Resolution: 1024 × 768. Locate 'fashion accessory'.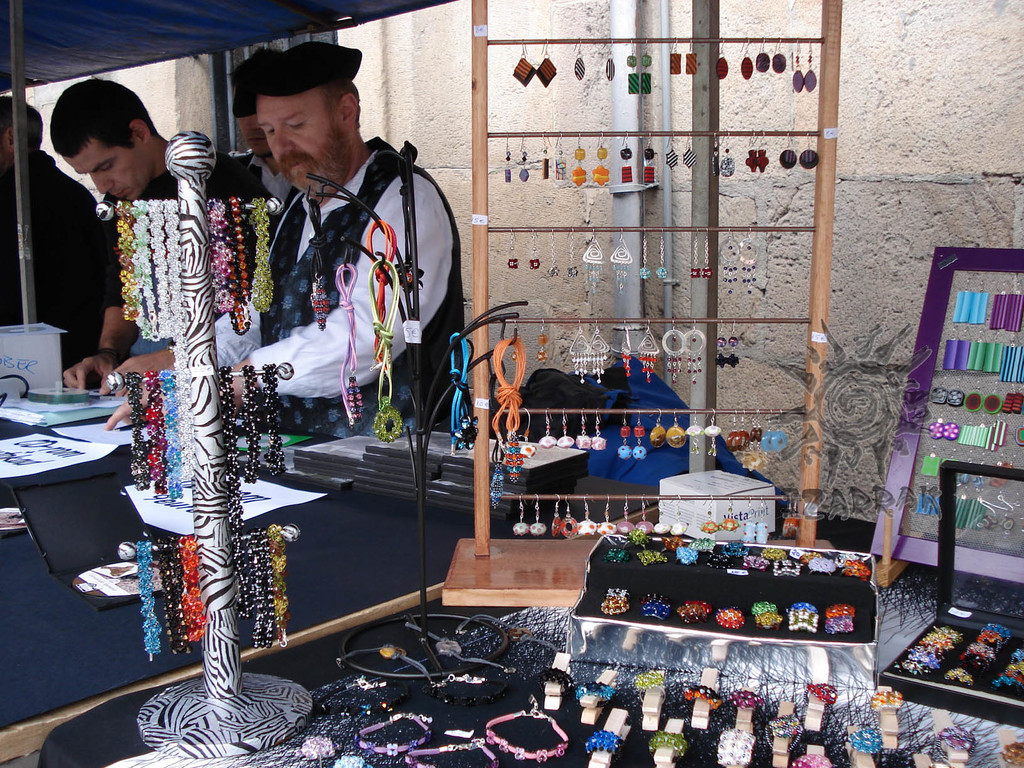
178/531/210/646.
